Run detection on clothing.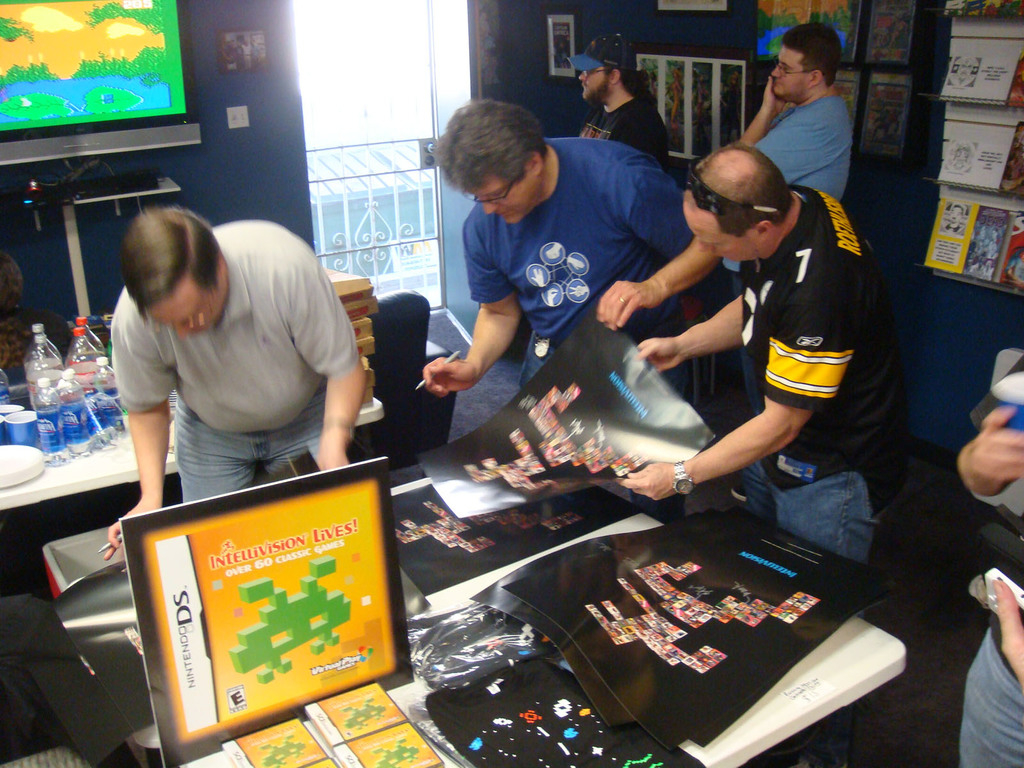
Result: <bbox>463, 138, 703, 404</bbox>.
